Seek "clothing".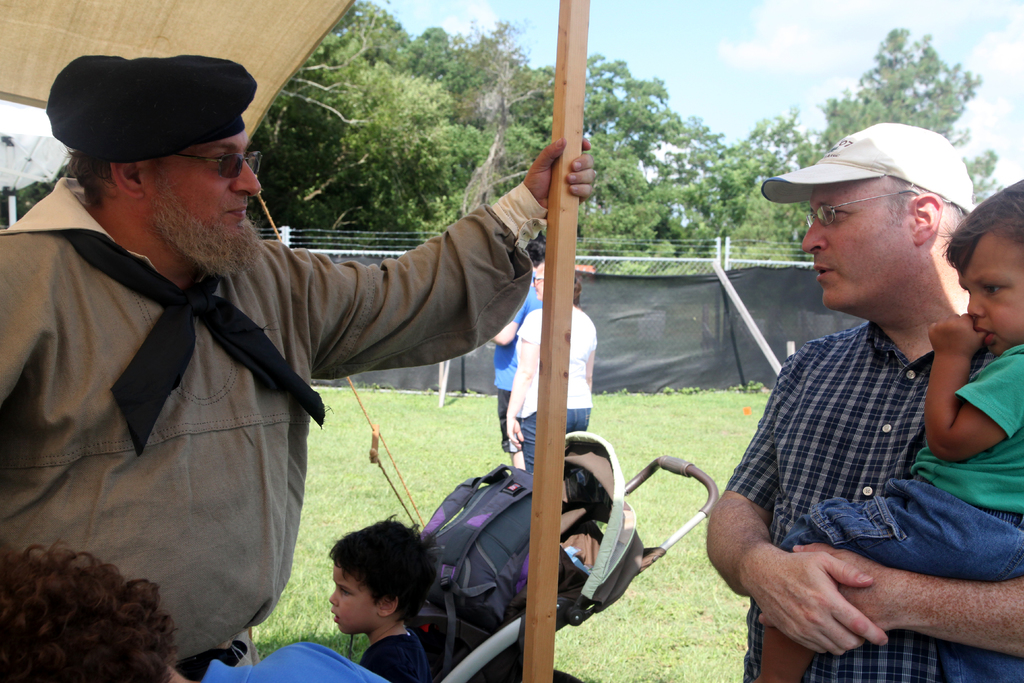
713/309/1021/682.
